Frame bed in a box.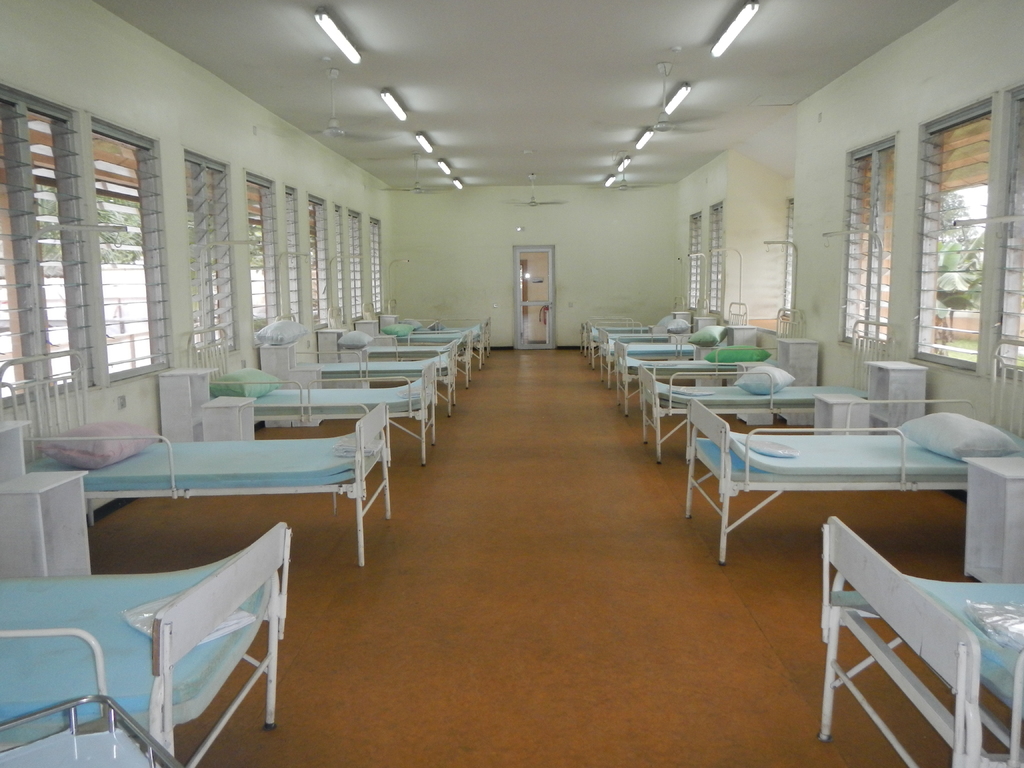
[left=186, top=315, right=440, bottom=470].
